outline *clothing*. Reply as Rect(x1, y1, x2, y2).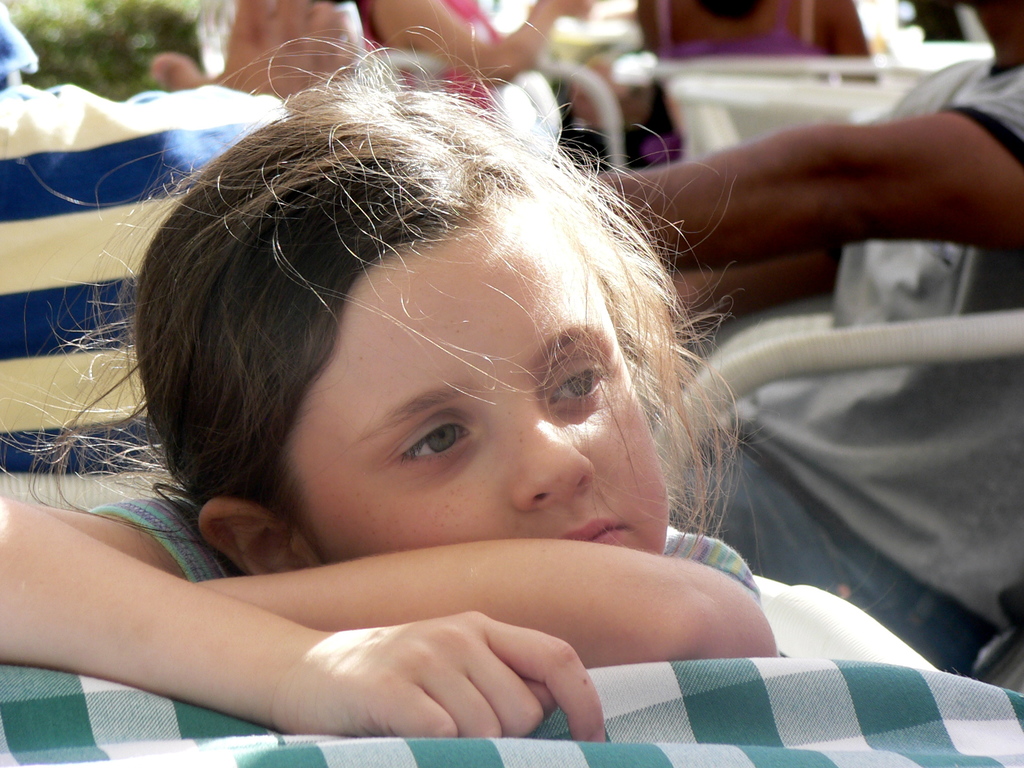
Rect(672, 49, 1019, 678).
